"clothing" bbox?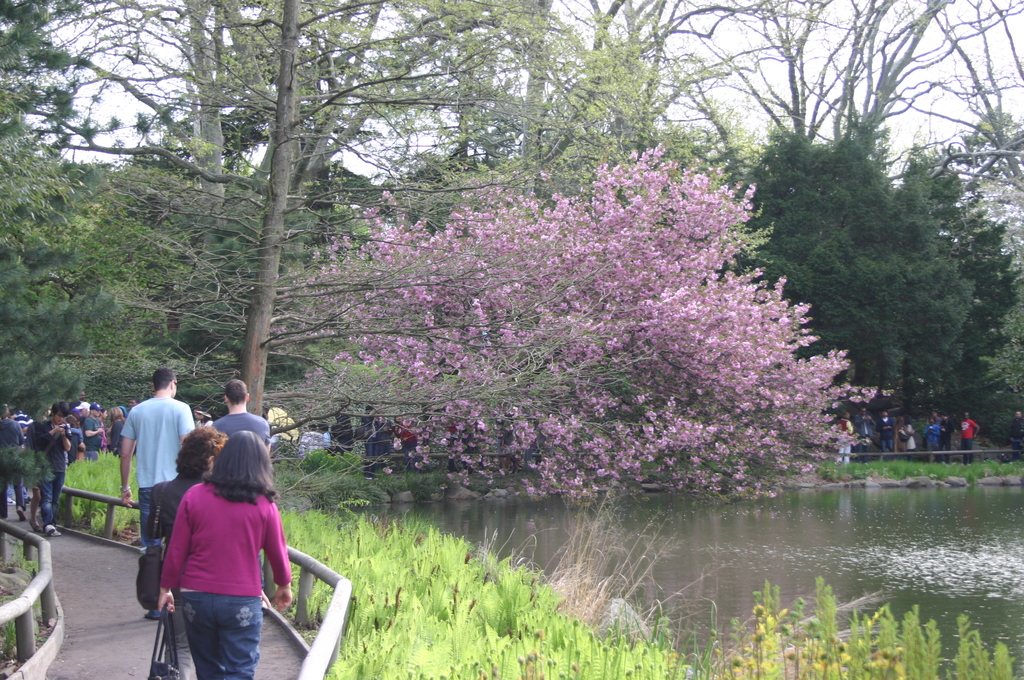
bbox(865, 409, 876, 450)
